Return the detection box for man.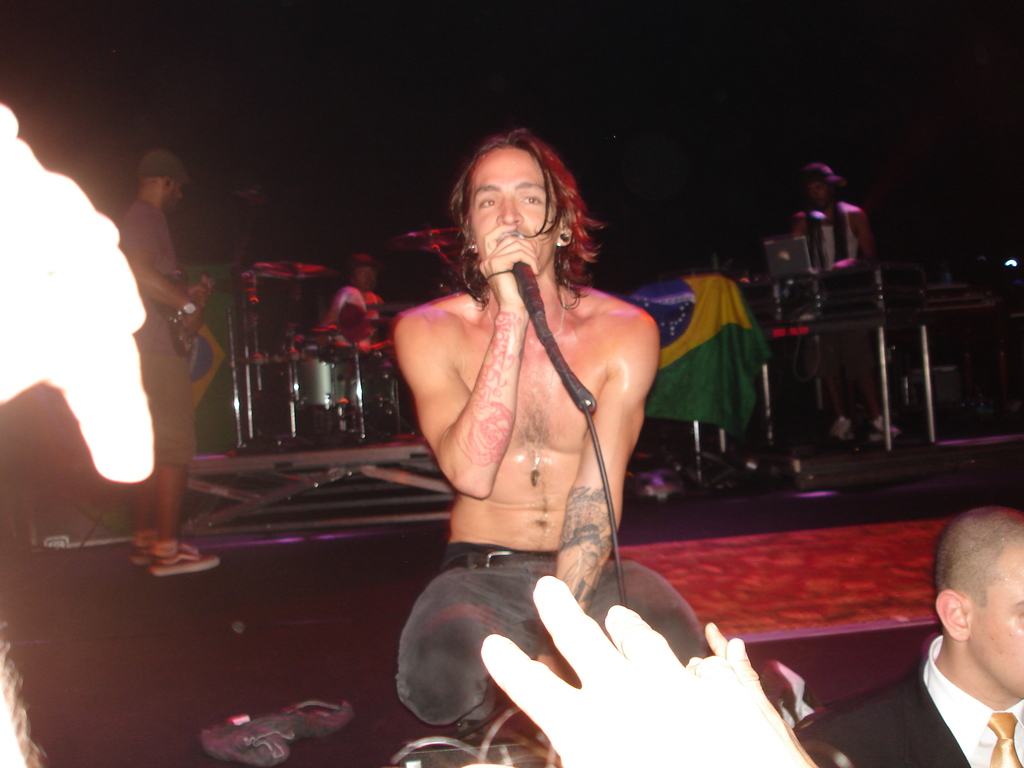
<bbox>113, 153, 221, 577</bbox>.
